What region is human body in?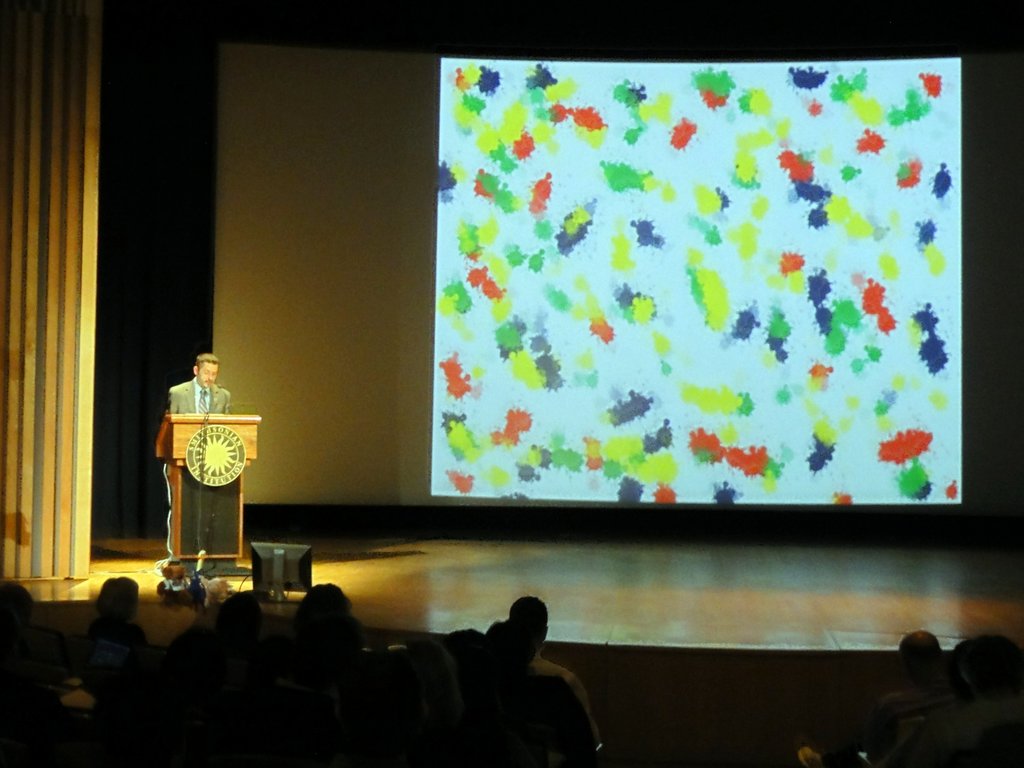
region(170, 354, 234, 415).
